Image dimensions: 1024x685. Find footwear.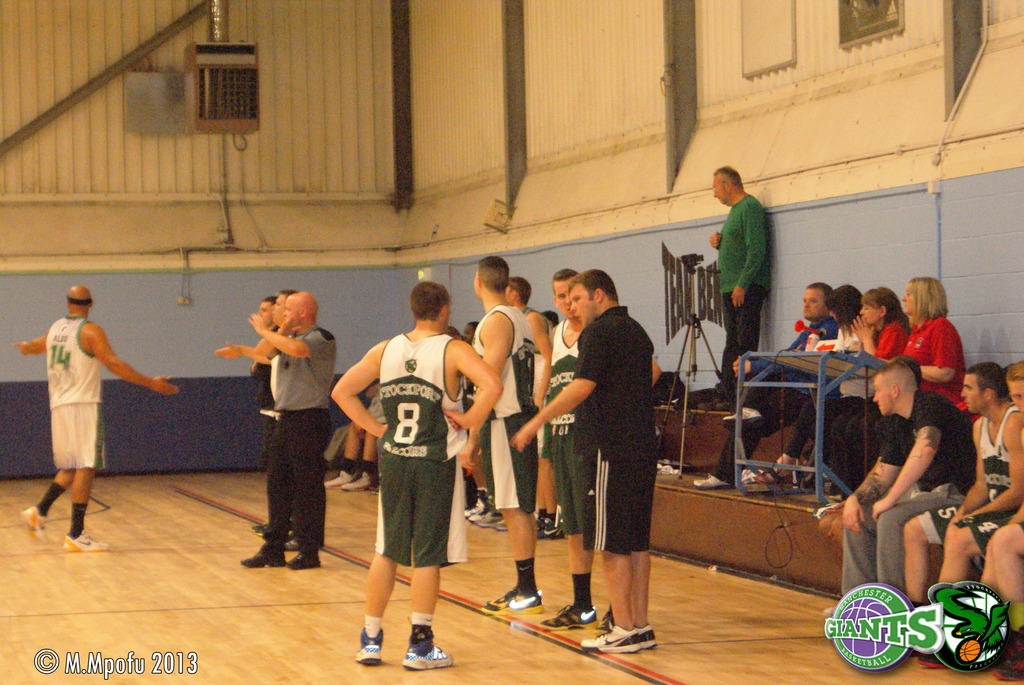
(x1=476, y1=510, x2=504, y2=524).
